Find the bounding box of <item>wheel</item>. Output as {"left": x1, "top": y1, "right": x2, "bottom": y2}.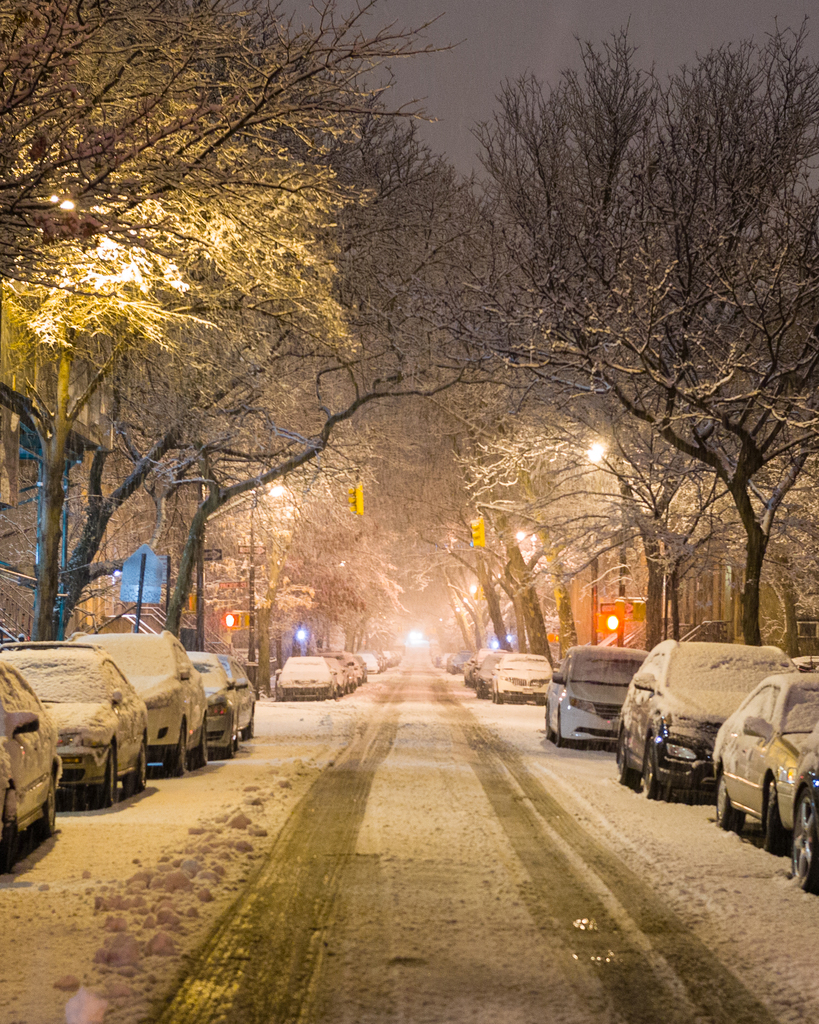
{"left": 615, "top": 730, "right": 631, "bottom": 783}.
